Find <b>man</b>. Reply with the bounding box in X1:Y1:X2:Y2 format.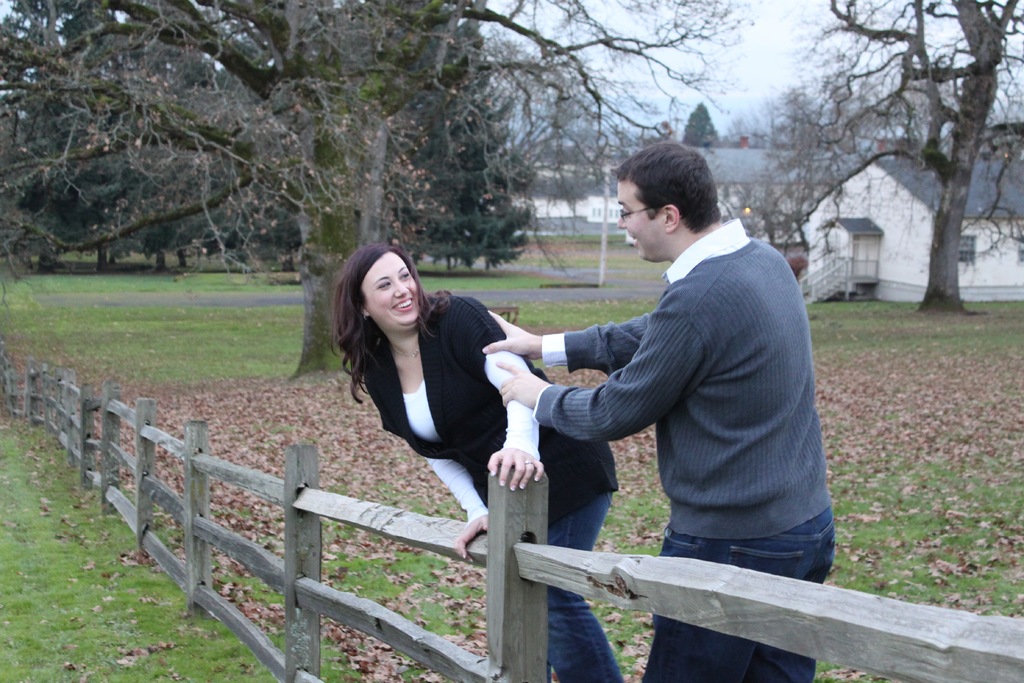
509:131:835:635.
